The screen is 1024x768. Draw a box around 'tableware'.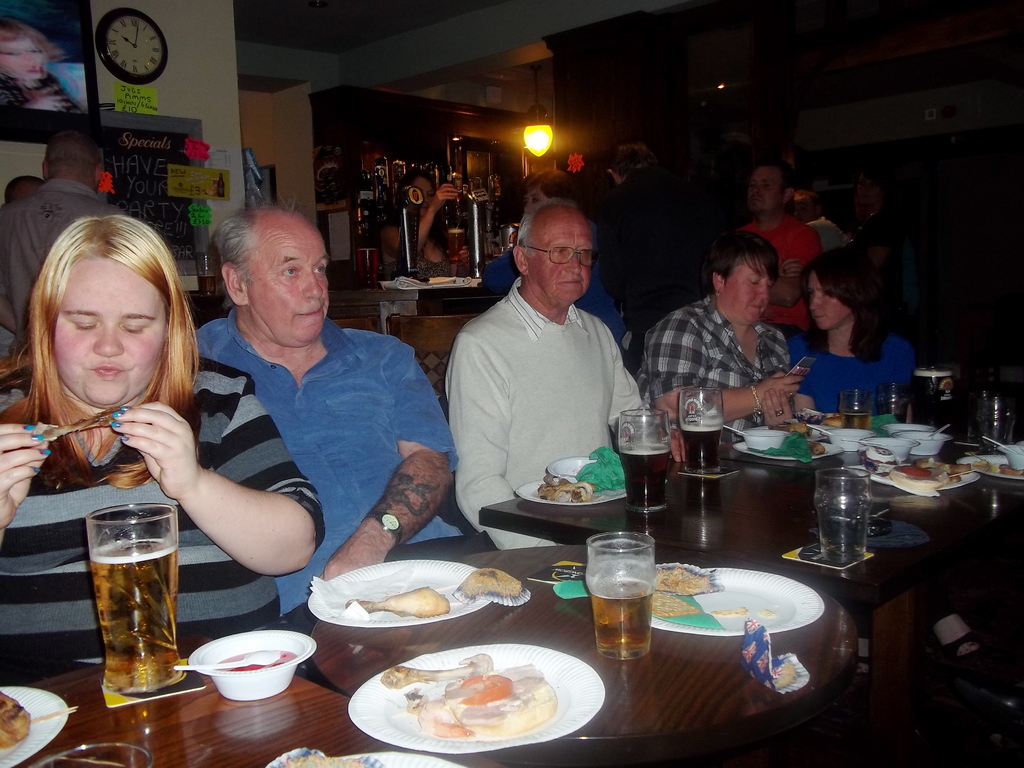
crop(355, 244, 378, 292).
